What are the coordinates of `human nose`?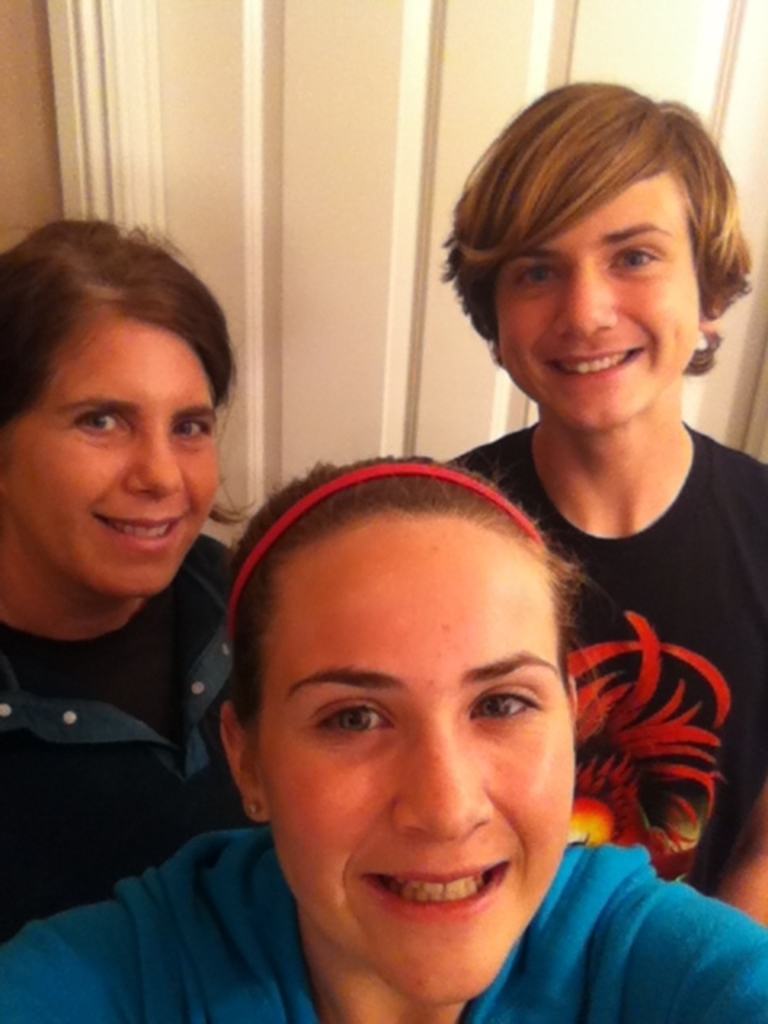
<region>122, 432, 182, 496</region>.
